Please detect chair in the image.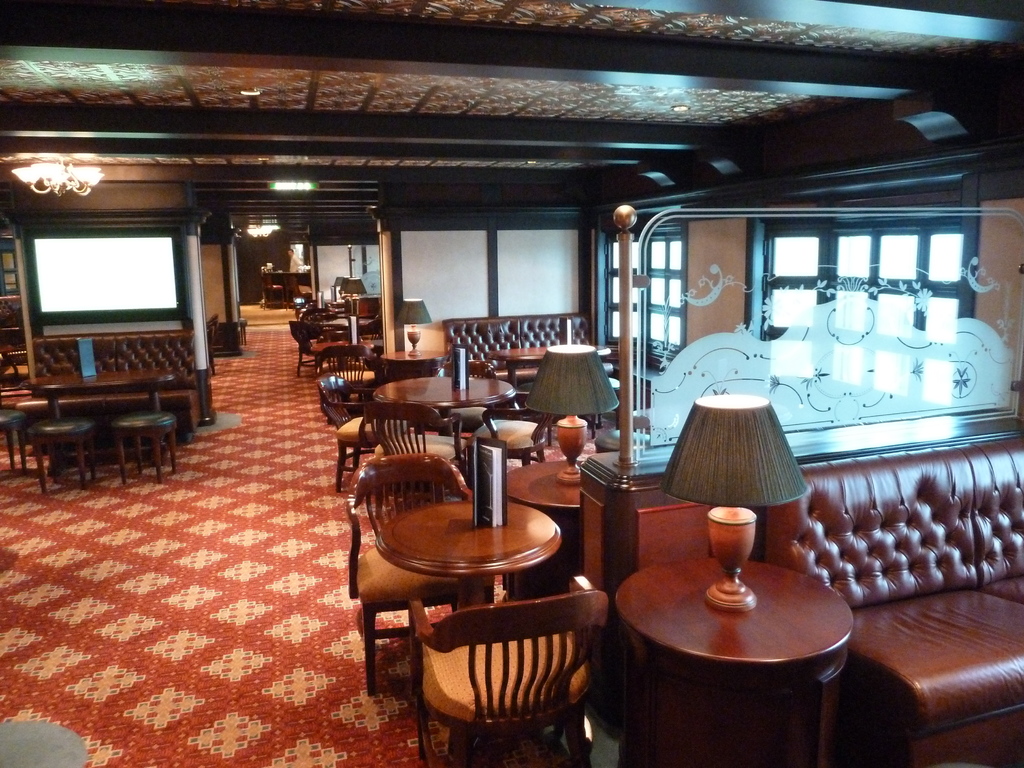
l=362, t=317, r=385, b=340.
